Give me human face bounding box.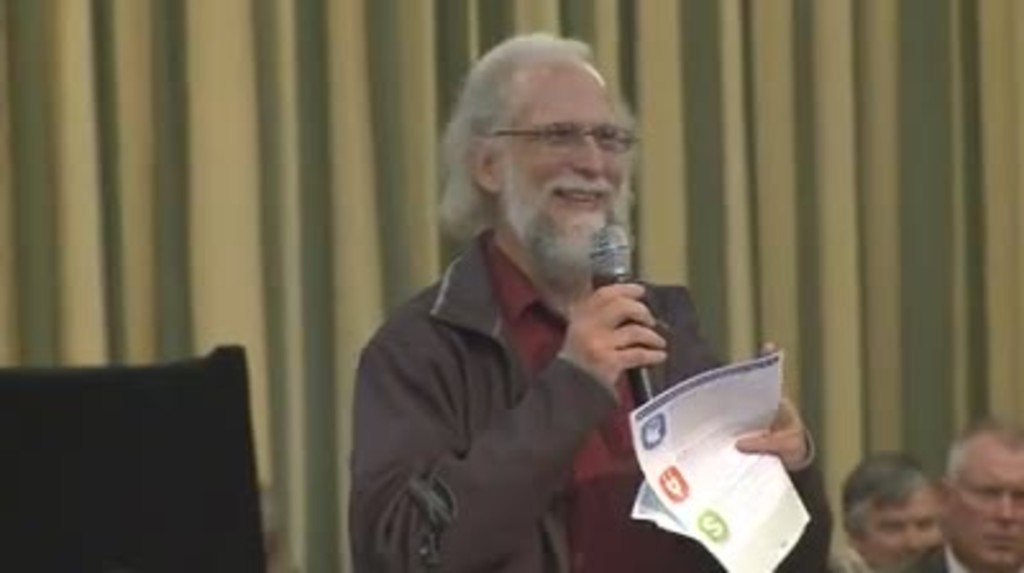
left=947, top=435, right=1021, bottom=568.
